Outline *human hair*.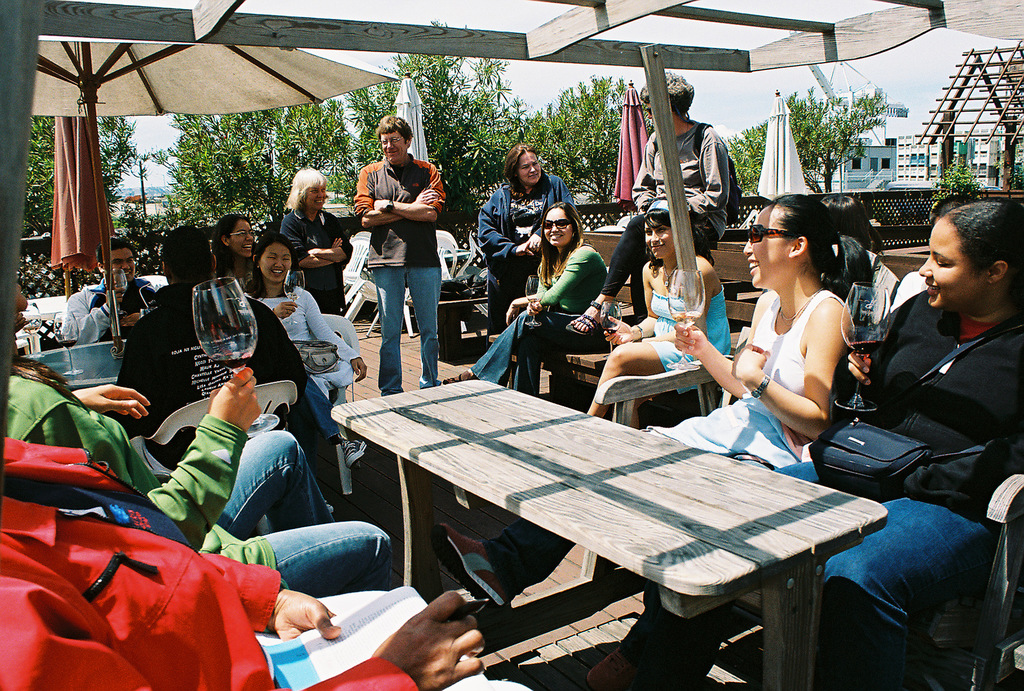
Outline: [211, 214, 249, 276].
